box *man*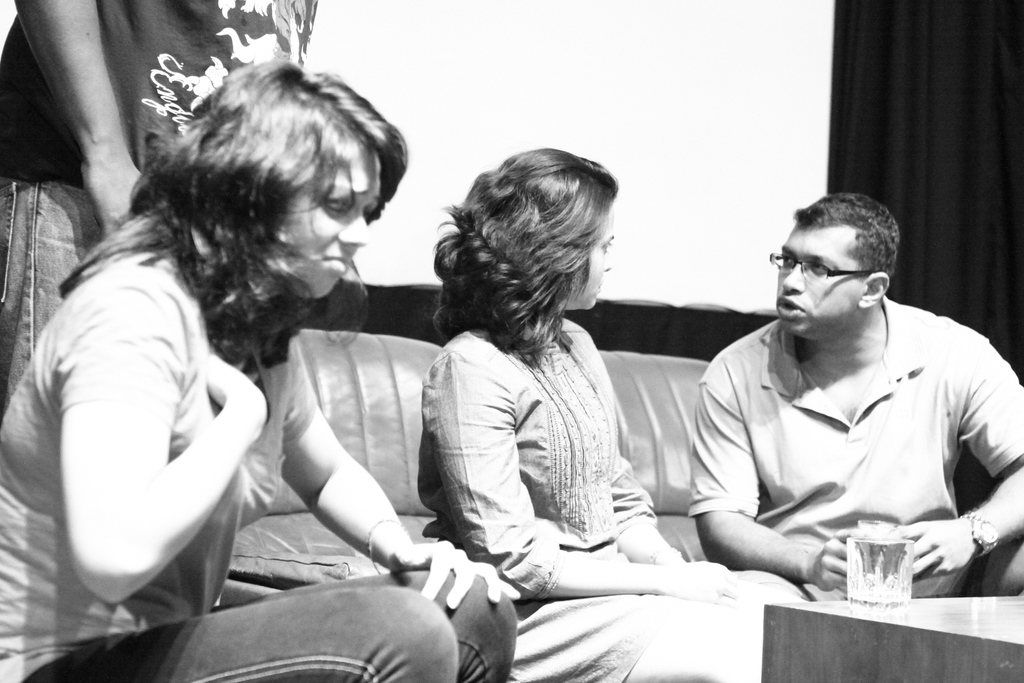
(left=0, top=0, right=316, bottom=231)
